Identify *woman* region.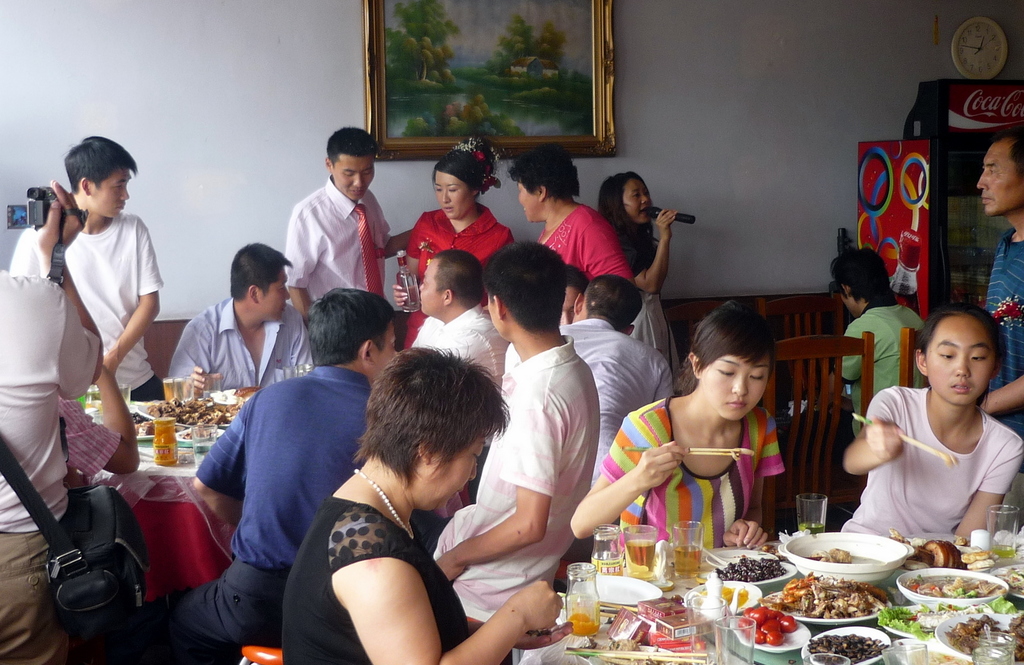
Region: 508/145/635/280.
